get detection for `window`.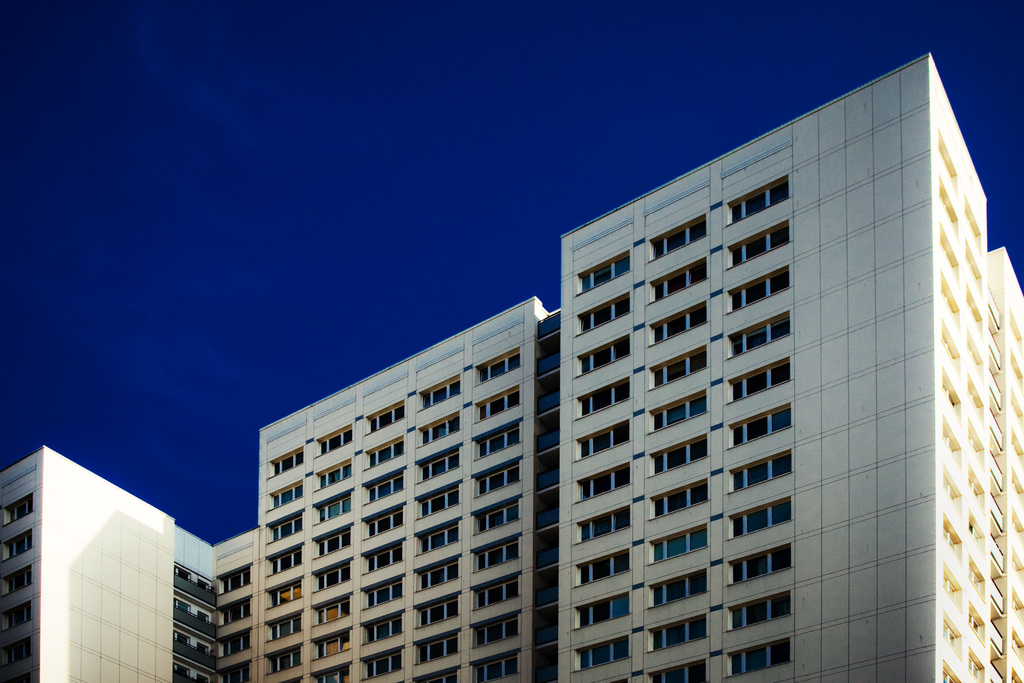
Detection: BBox(412, 592, 466, 629).
